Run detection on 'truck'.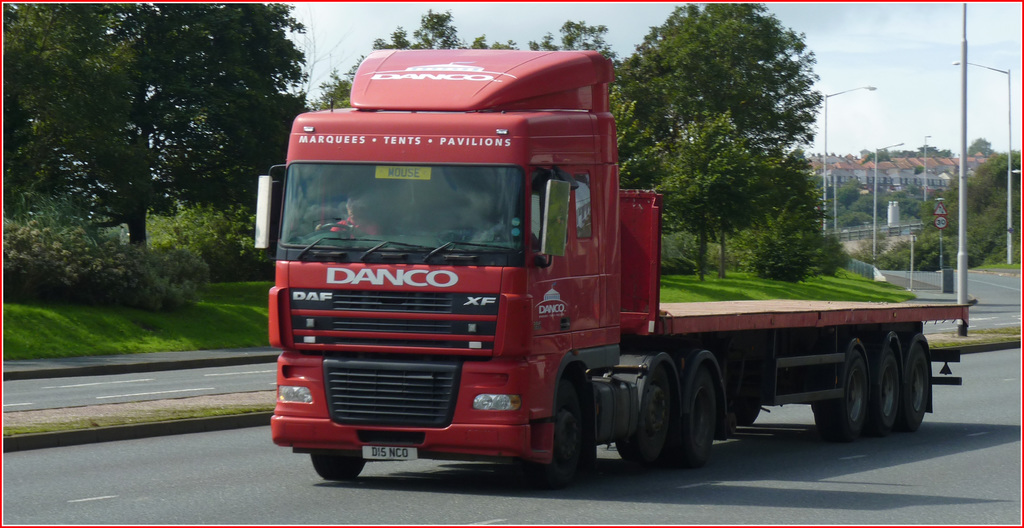
Result: <bbox>252, 56, 959, 475</bbox>.
